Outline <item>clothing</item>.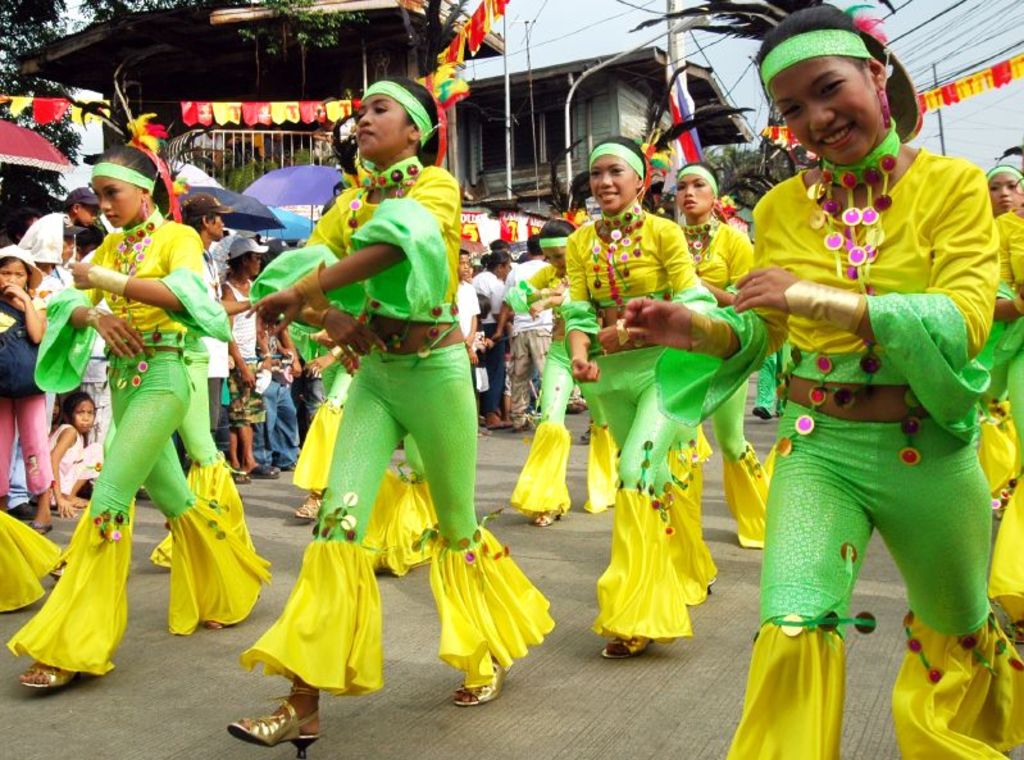
Outline: bbox(678, 211, 759, 606).
